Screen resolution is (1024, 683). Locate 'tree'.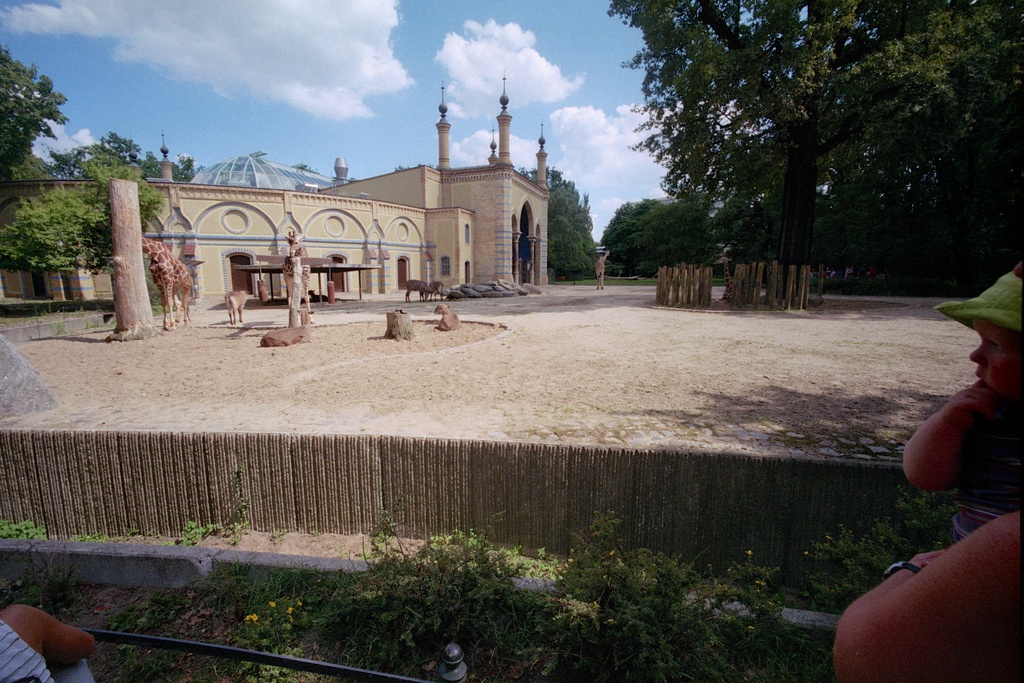
<bbox>0, 164, 174, 310</bbox>.
